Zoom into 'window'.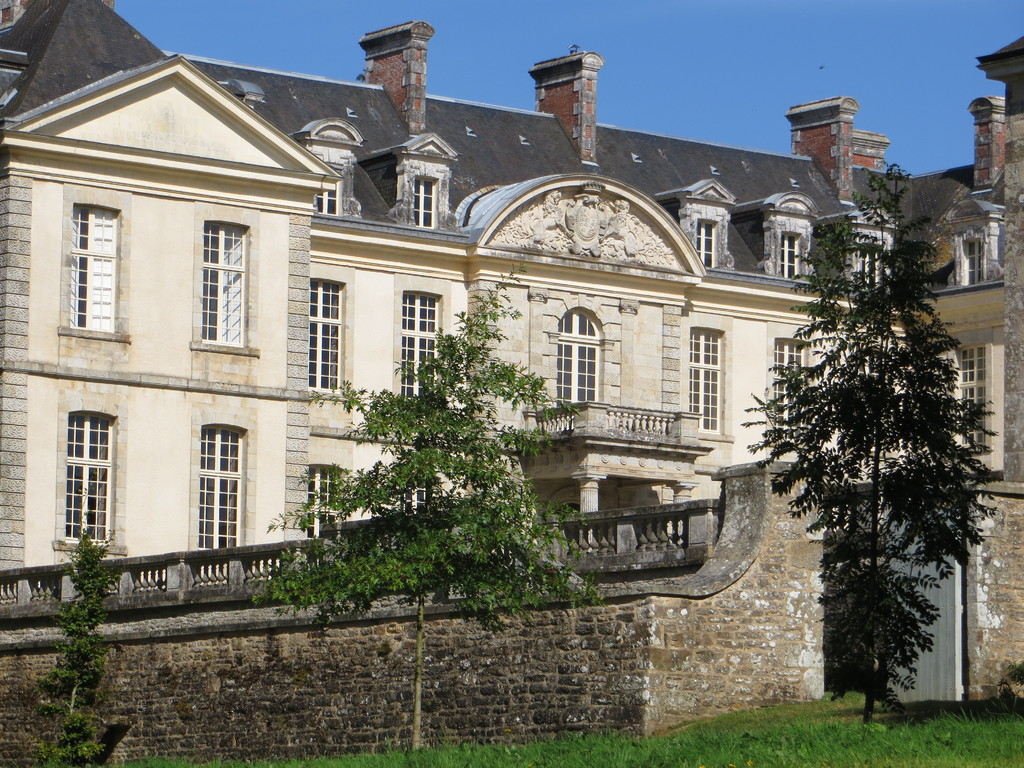
Zoom target: 315, 173, 341, 210.
